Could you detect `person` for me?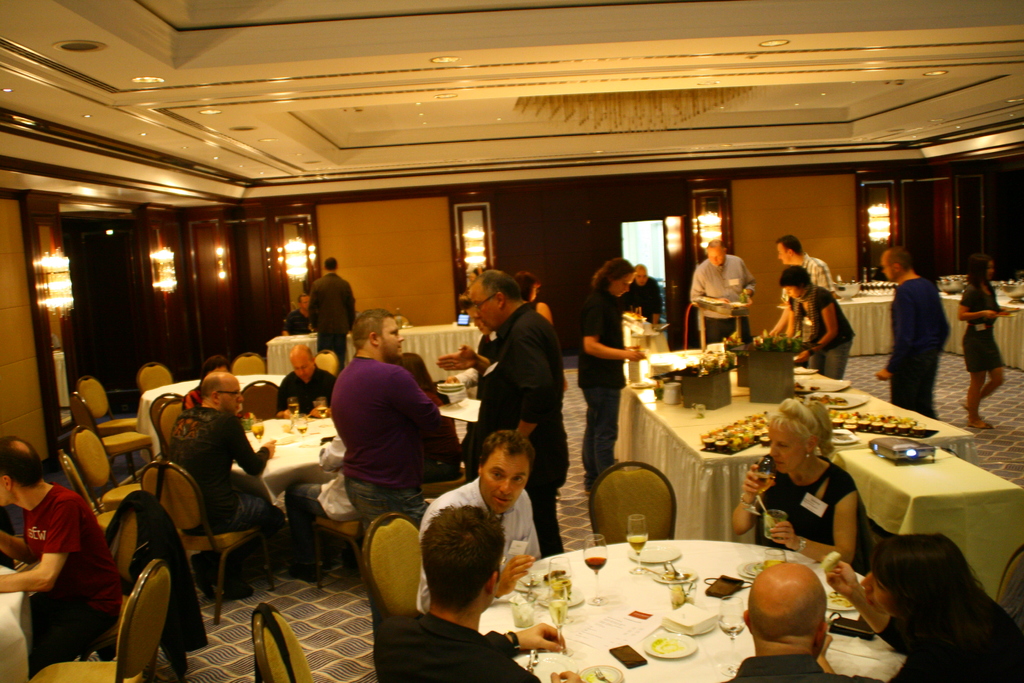
Detection result: bbox=(830, 533, 1023, 682).
